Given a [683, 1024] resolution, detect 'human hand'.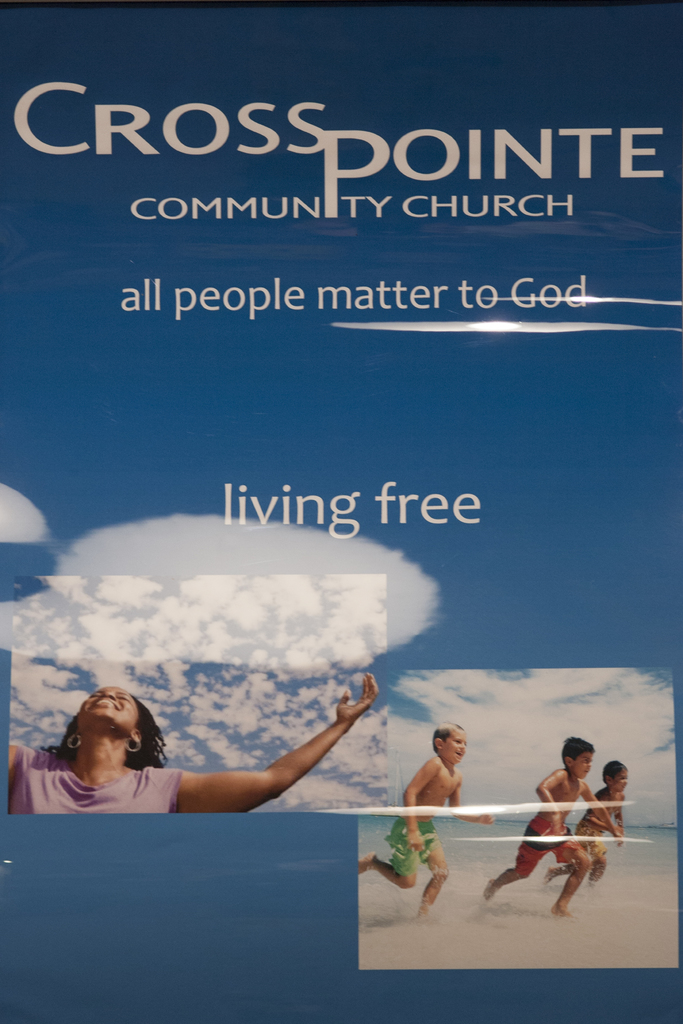
pyautogui.locateOnScreen(477, 813, 493, 827).
